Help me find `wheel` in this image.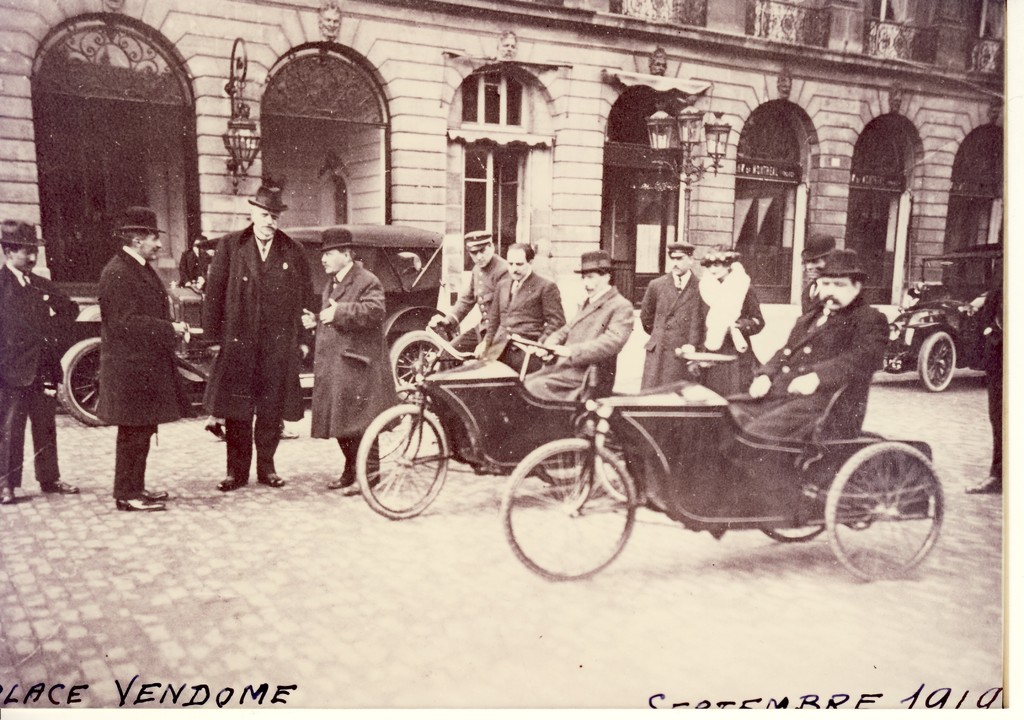
Found it: locate(917, 328, 959, 391).
